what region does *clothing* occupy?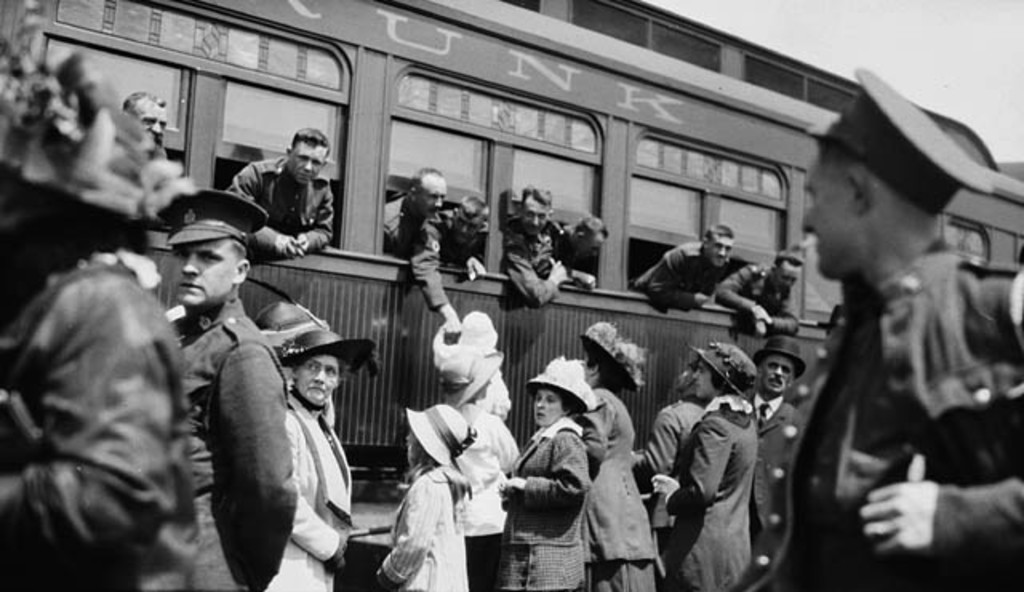
264 400 358 590.
